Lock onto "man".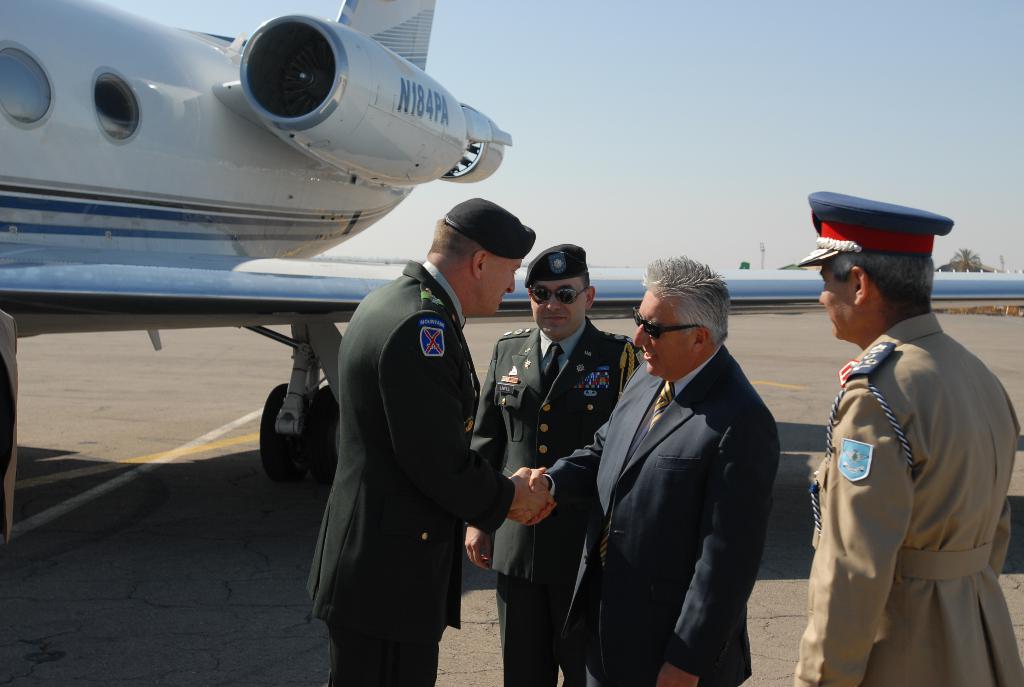
Locked: <box>519,243,787,686</box>.
